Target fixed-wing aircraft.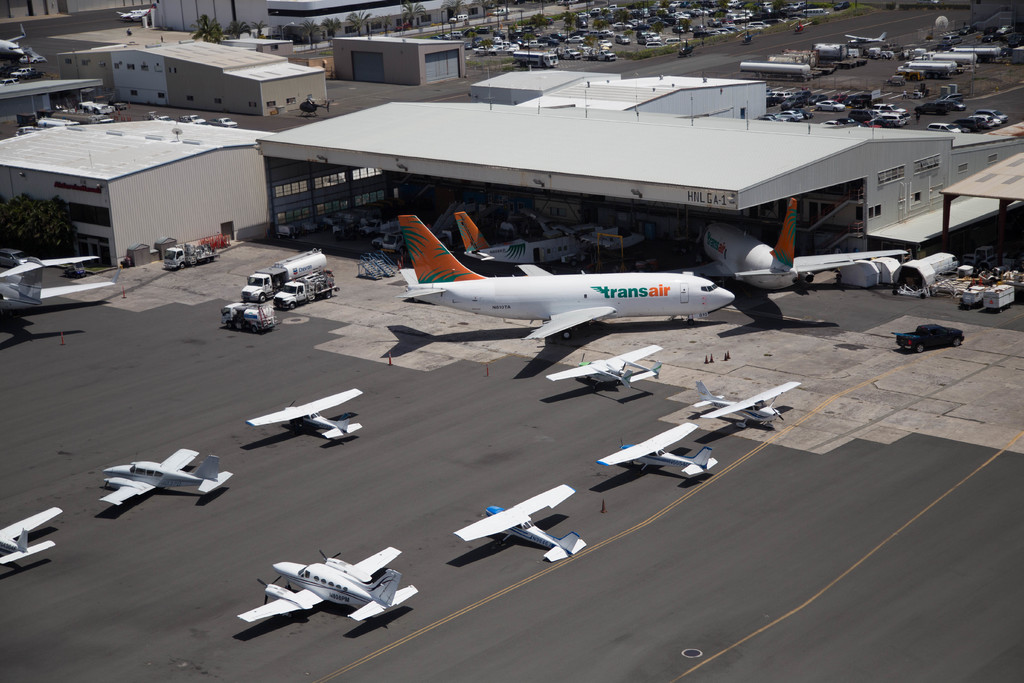
Target region: 591/420/720/475.
